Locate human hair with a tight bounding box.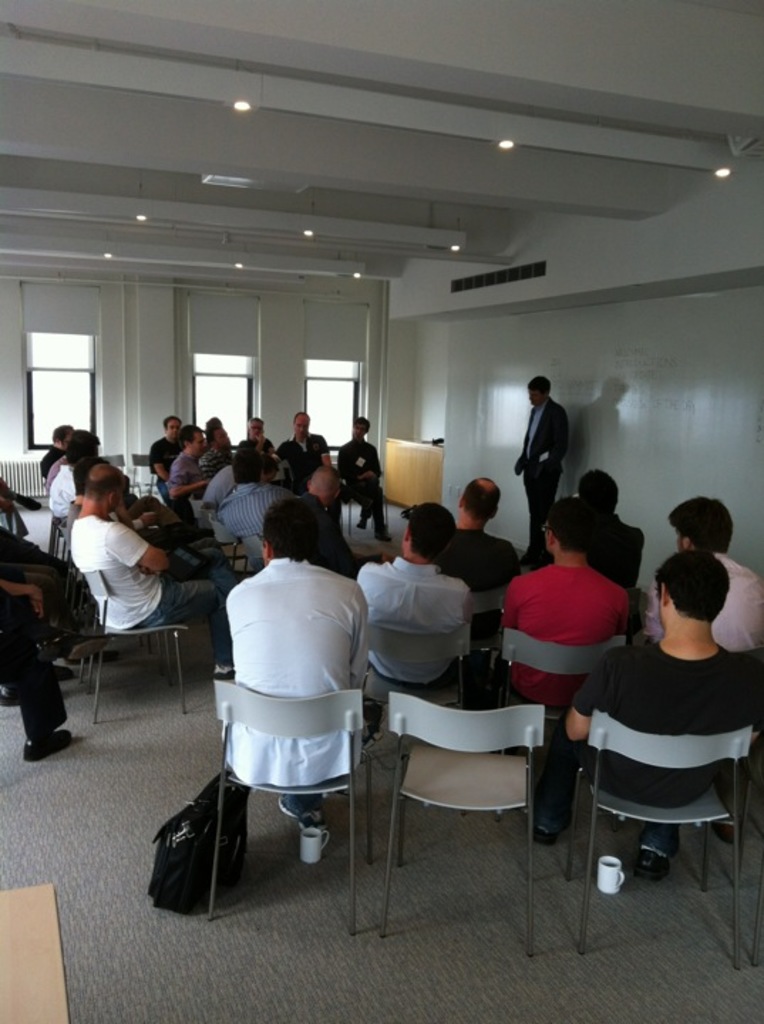
[x1=292, y1=410, x2=310, y2=425].
